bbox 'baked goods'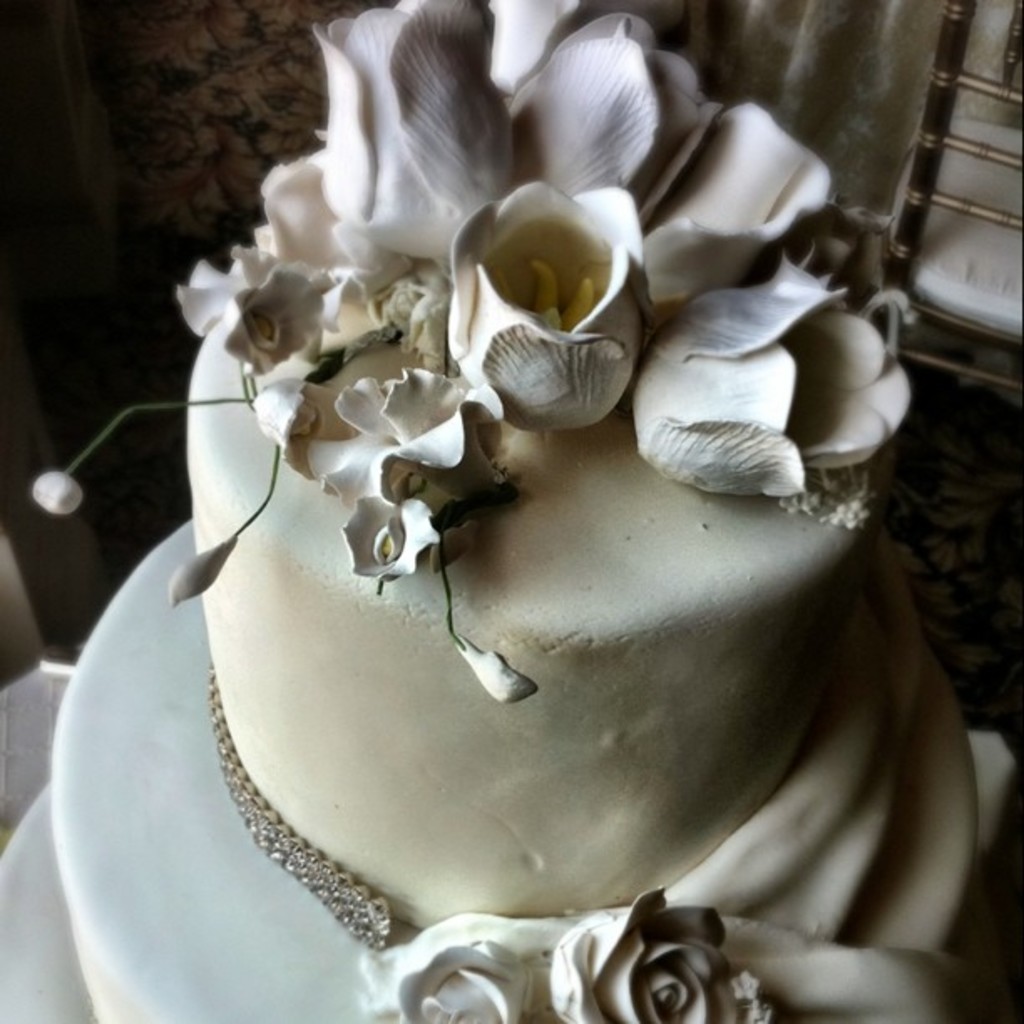
(229,187,897,929)
